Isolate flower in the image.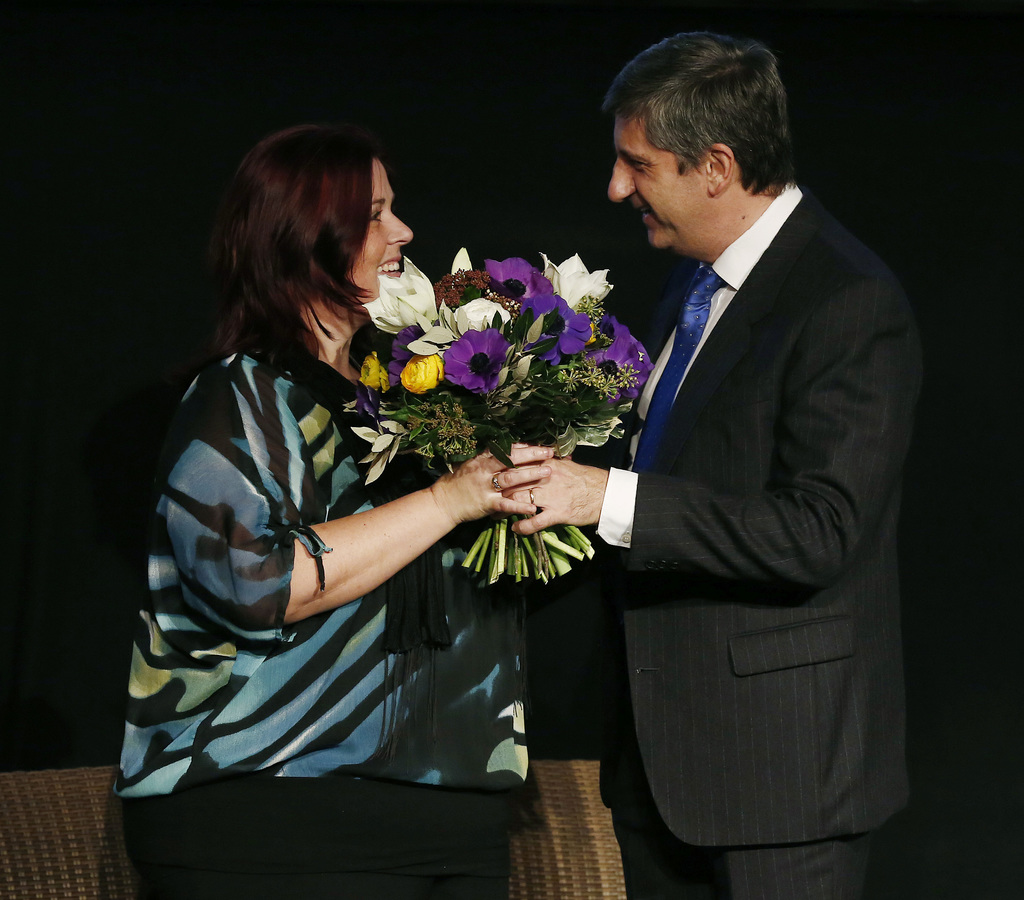
Isolated region: select_region(443, 326, 512, 398).
